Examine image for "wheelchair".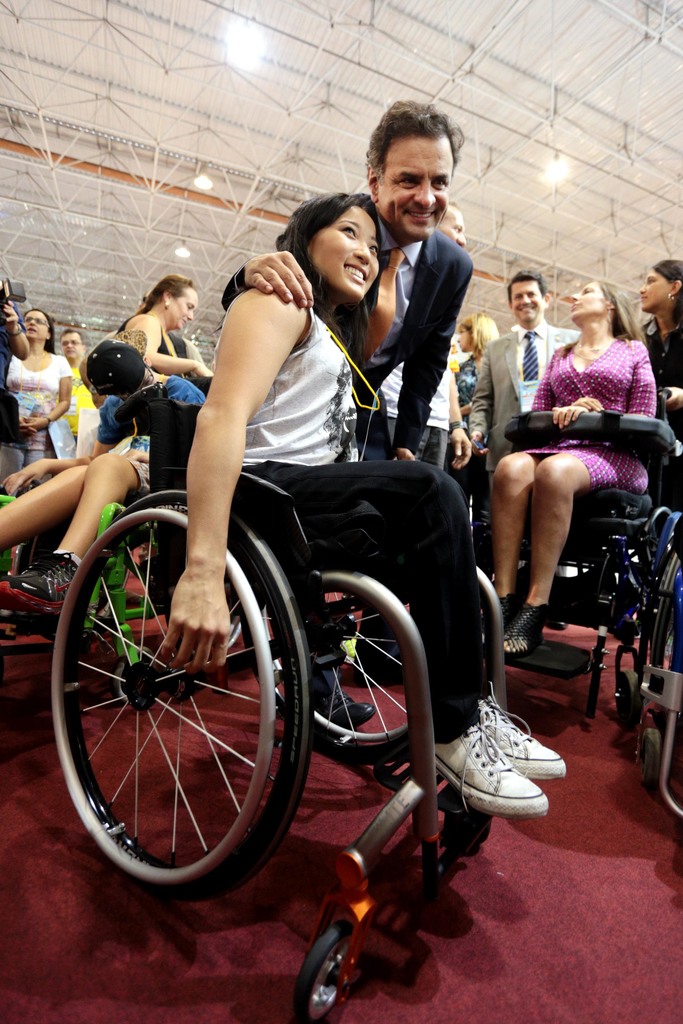
Examination result: <box>466,384,682,715</box>.
